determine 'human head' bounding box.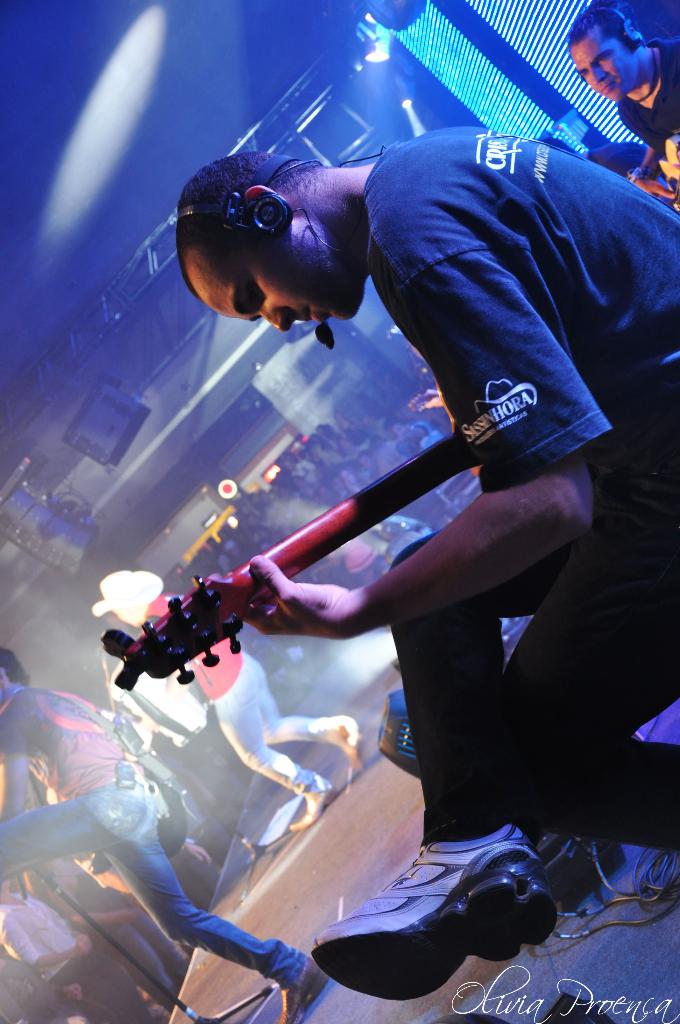
Determined: 565 0 651 104.
